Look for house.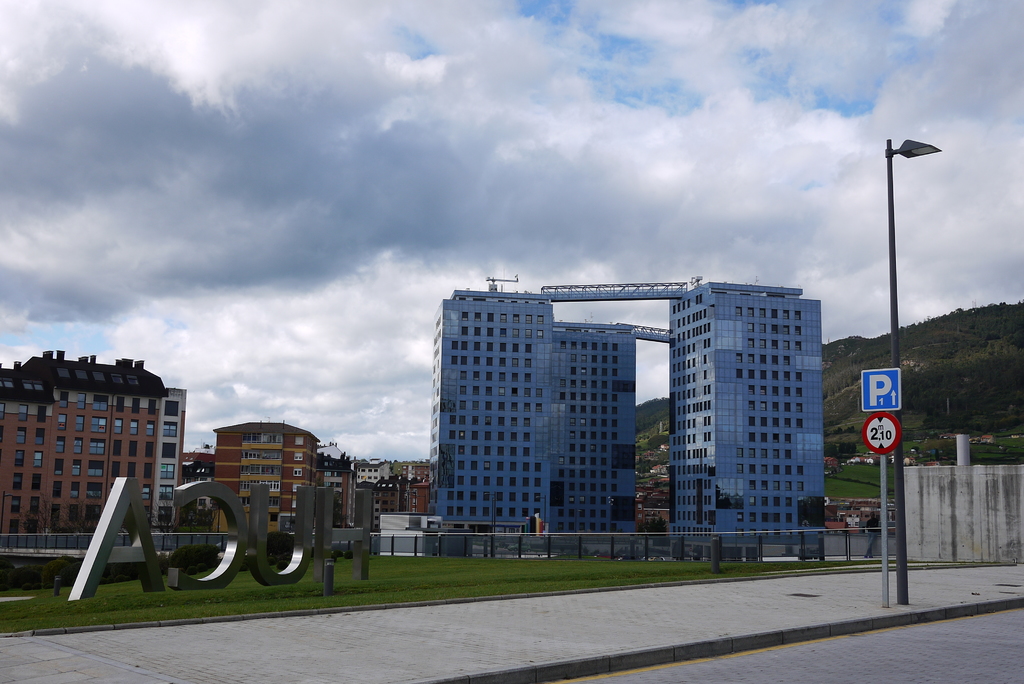
Found: Rect(543, 322, 644, 548).
